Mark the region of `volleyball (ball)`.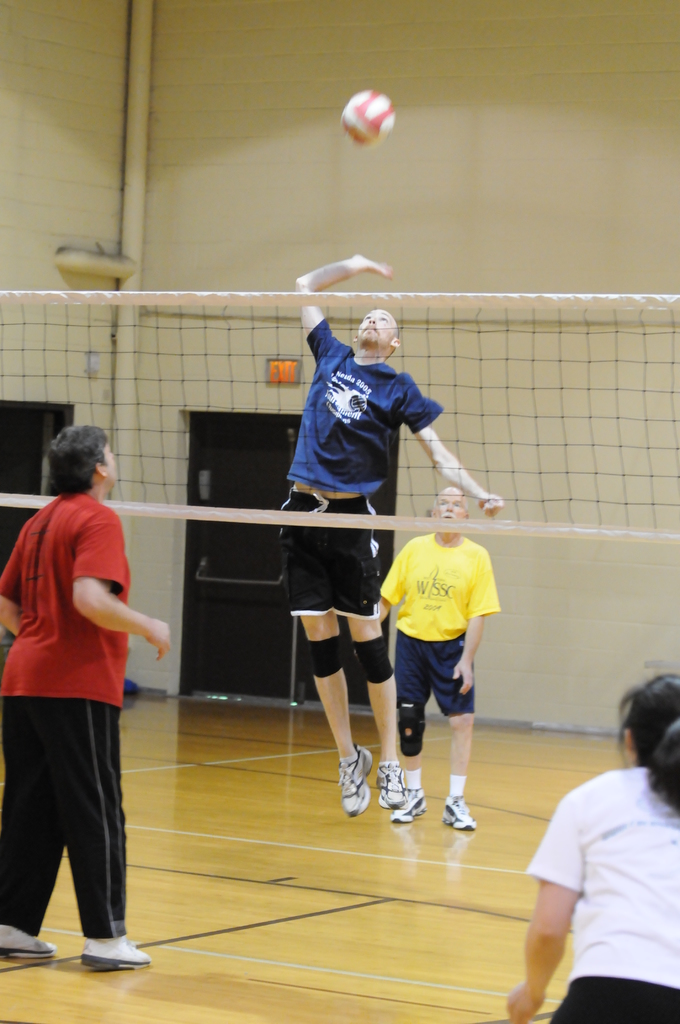
Region: l=336, t=88, r=397, b=146.
